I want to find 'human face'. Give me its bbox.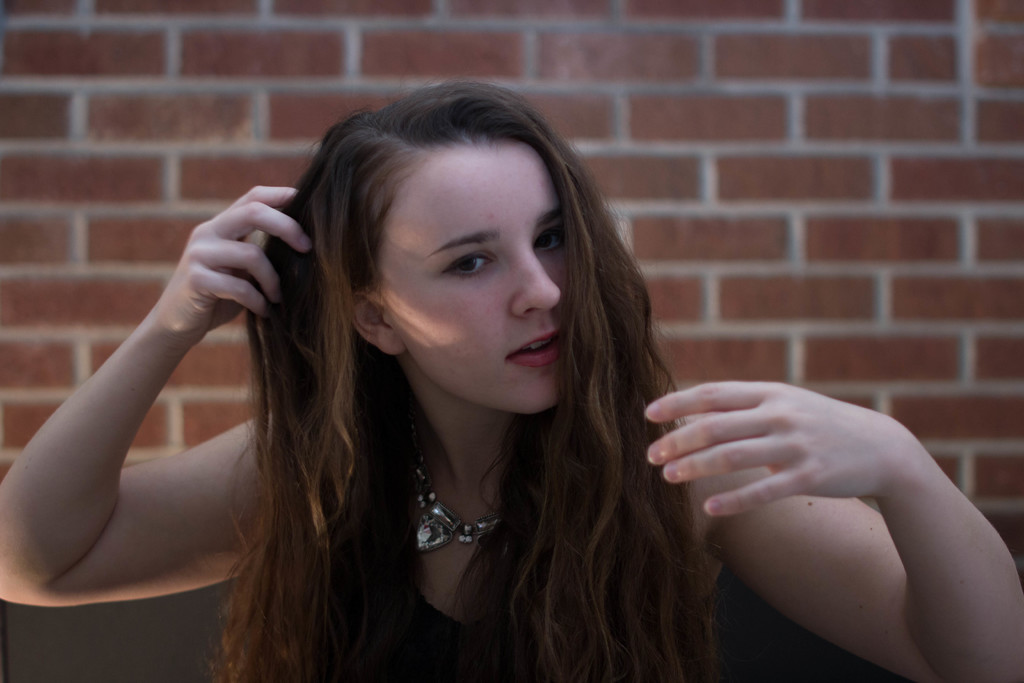
[left=376, top=144, right=579, bottom=406].
